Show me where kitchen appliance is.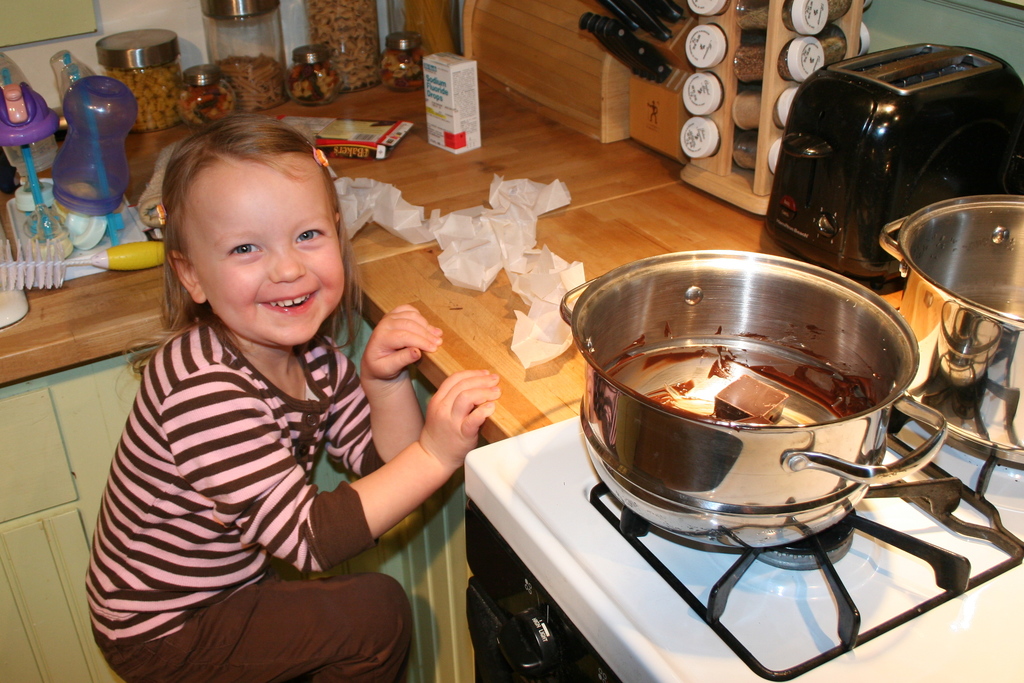
kitchen appliance is at {"x1": 378, "y1": 29, "x2": 426, "y2": 94}.
